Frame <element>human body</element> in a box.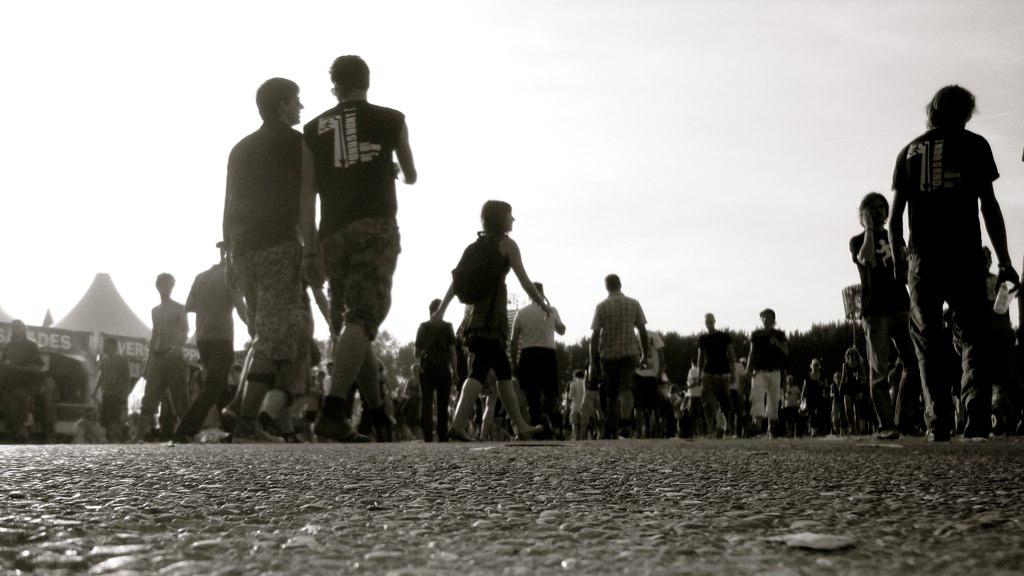
rect(845, 190, 906, 440).
